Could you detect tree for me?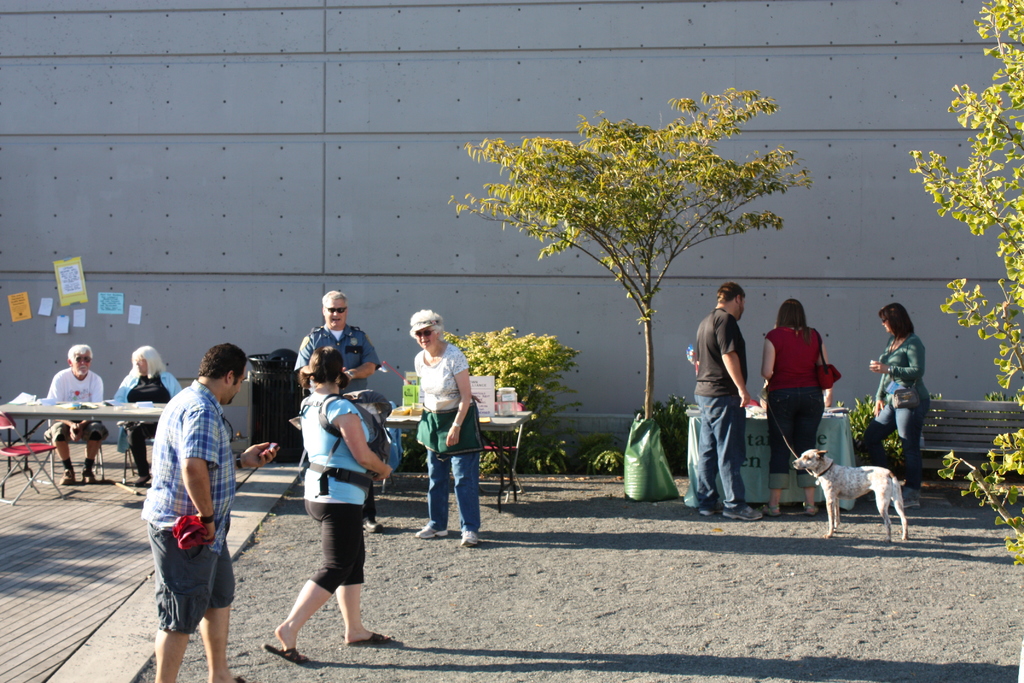
Detection result: <bbox>461, 79, 829, 423</bbox>.
